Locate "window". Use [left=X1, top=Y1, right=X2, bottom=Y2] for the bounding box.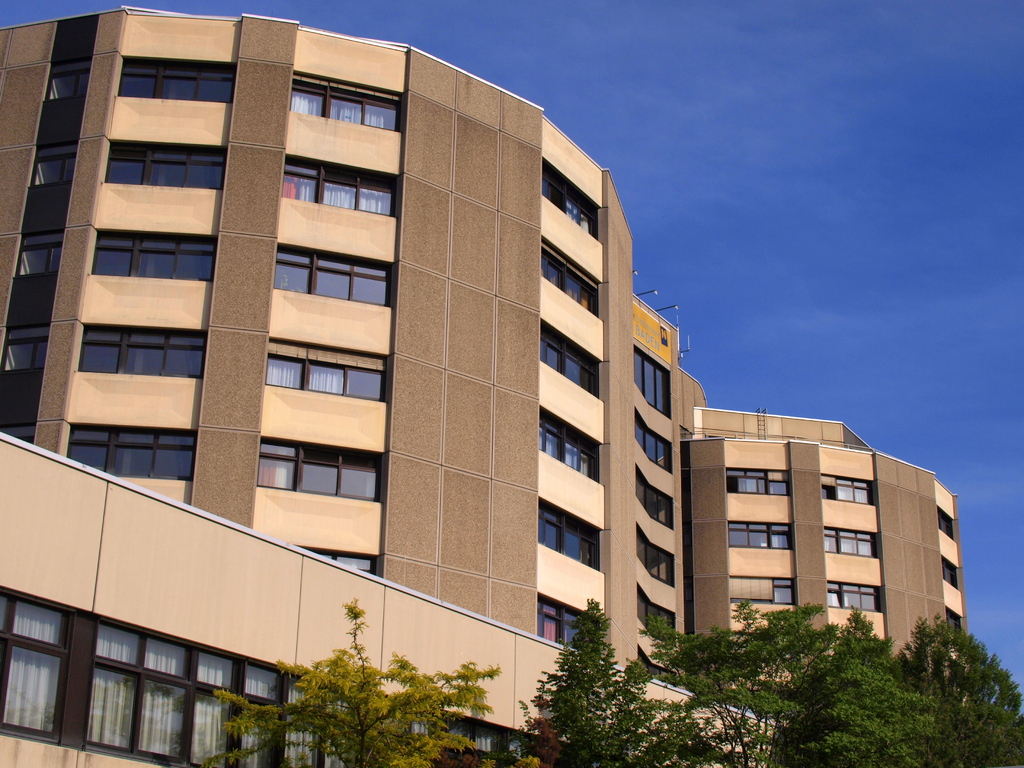
[left=946, top=609, right=961, bottom=644].
